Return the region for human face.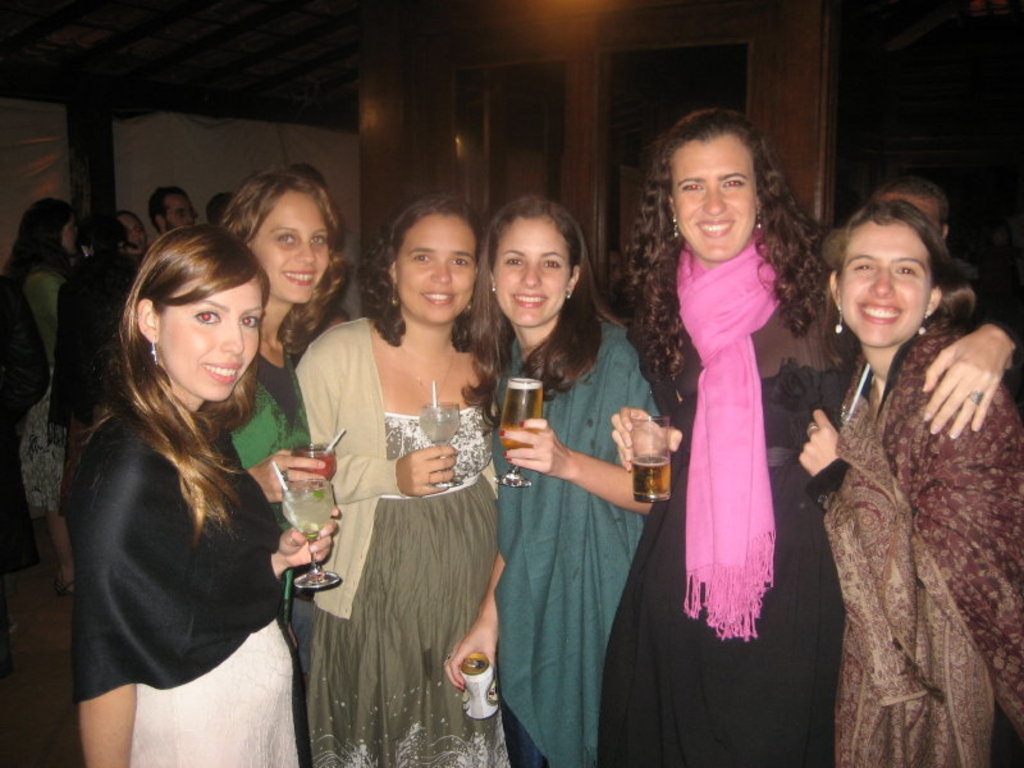
<region>399, 220, 476, 326</region>.
